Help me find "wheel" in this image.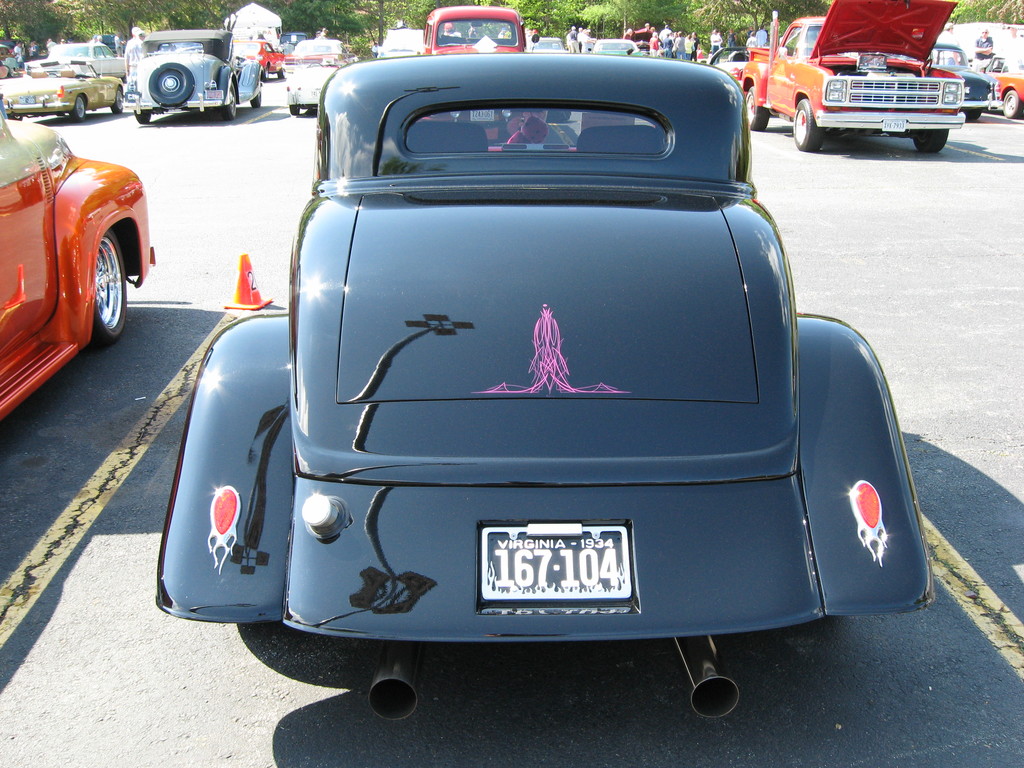
Found it: detection(746, 87, 768, 128).
